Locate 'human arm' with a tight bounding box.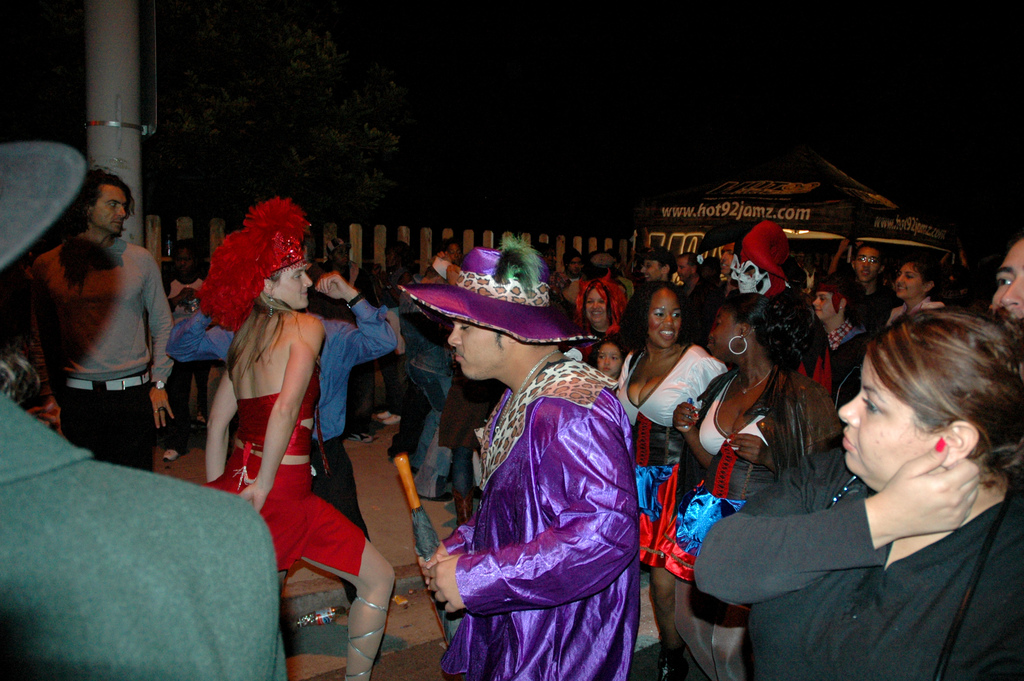
x1=205, y1=370, x2=241, y2=482.
